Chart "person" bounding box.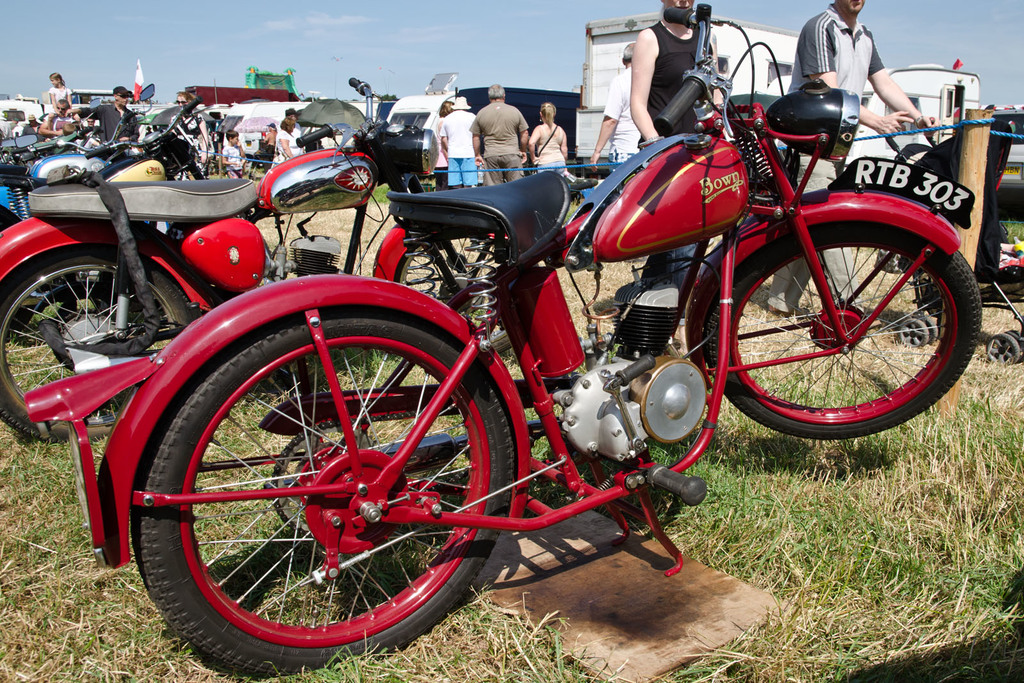
Charted: [589,46,650,175].
